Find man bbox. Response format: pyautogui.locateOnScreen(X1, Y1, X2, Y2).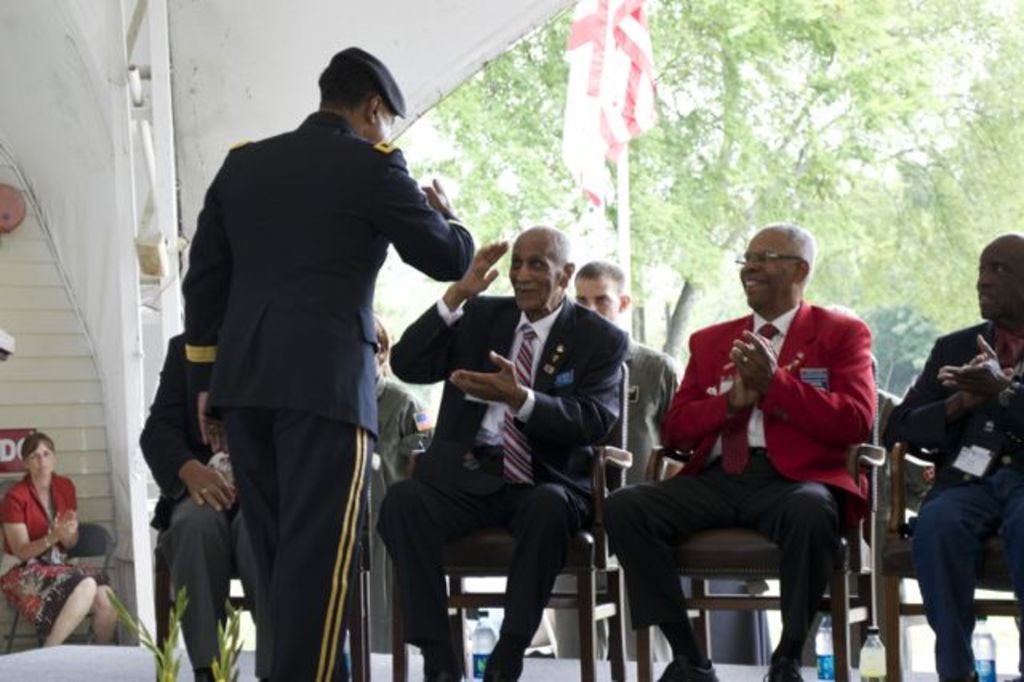
pyautogui.locateOnScreen(181, 43, 475, 680).
